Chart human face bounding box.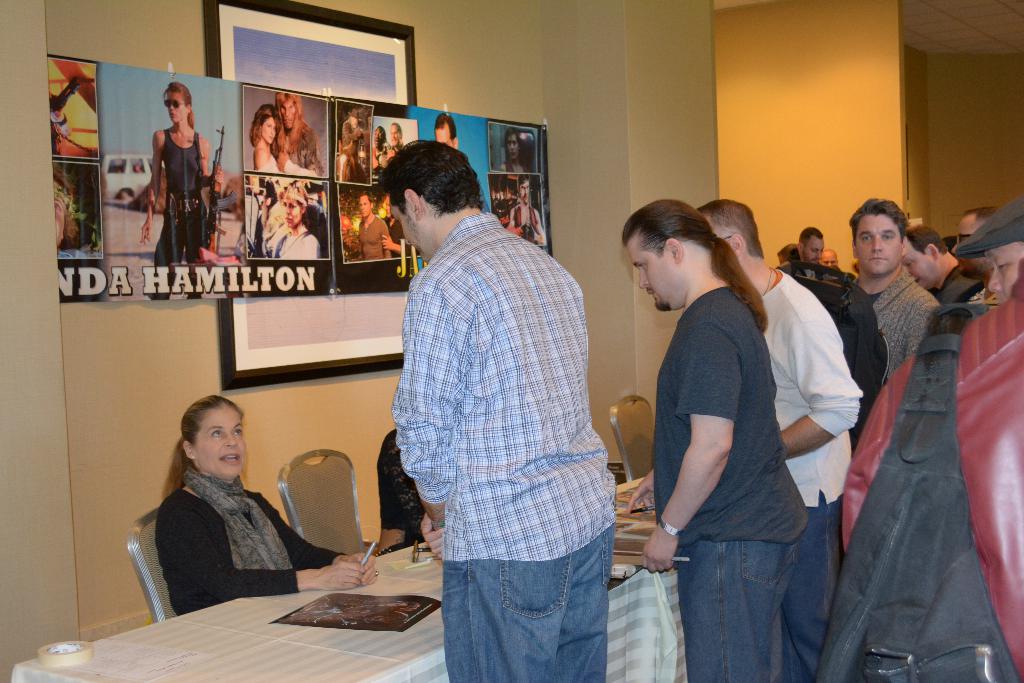
Charted: 434, 129, 453, 147.
